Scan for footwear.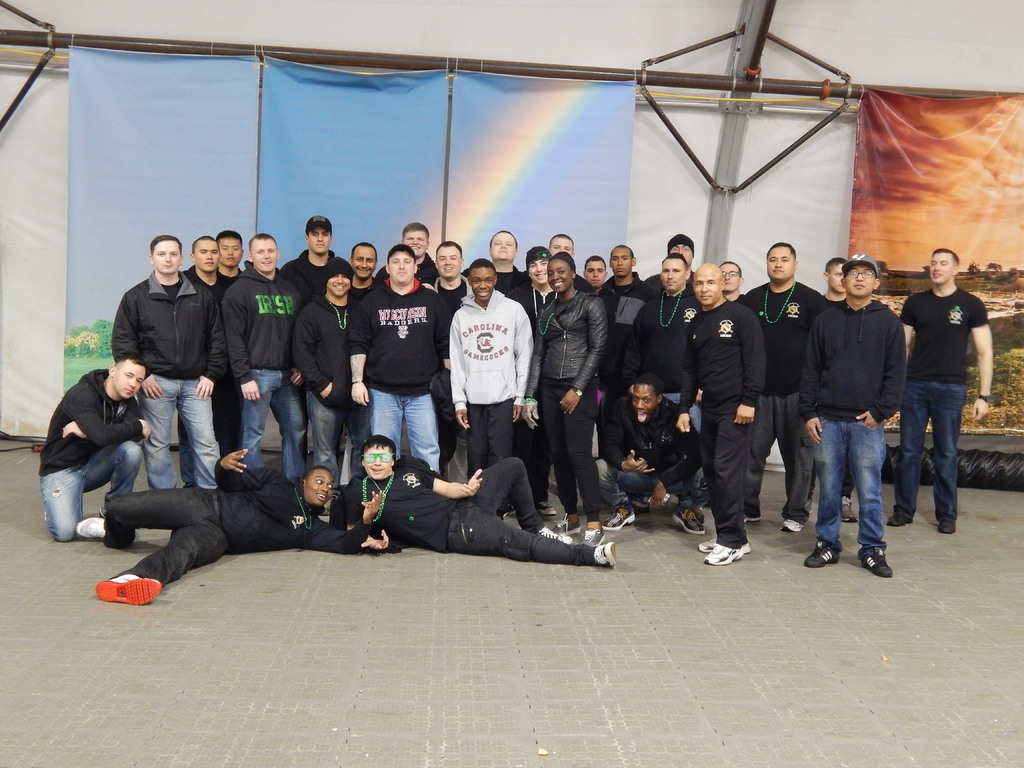
Scan result: x1=938, y1=515, x2=963, y2=544.
